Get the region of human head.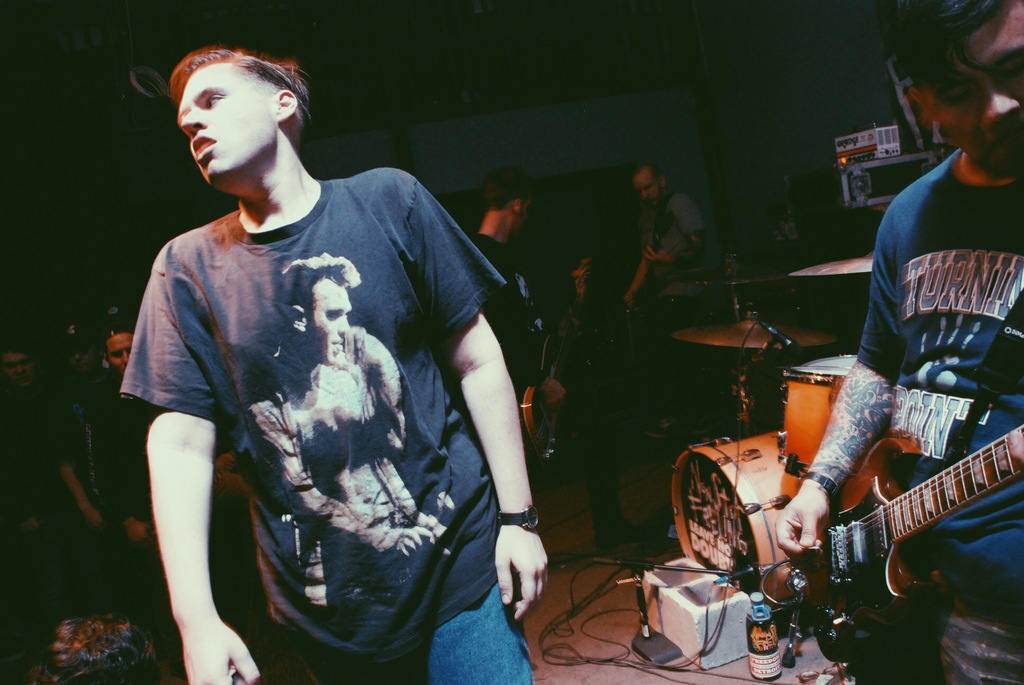
select_region(278, 260, 358, 366).
